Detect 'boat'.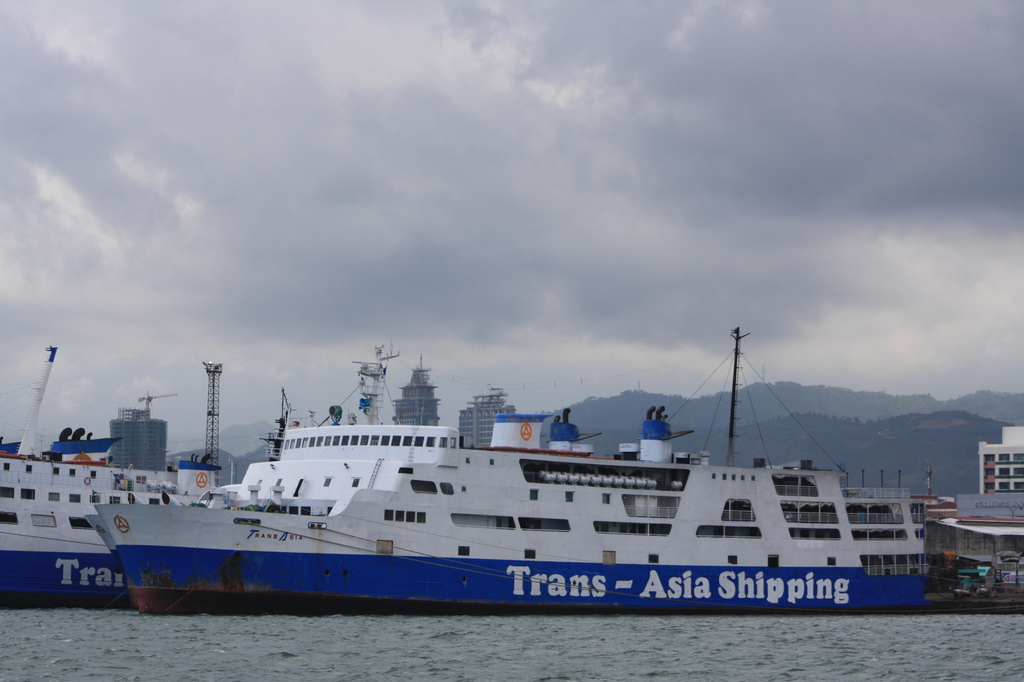
Detected at x1=0 y1=345 x2=228 y2=611.
